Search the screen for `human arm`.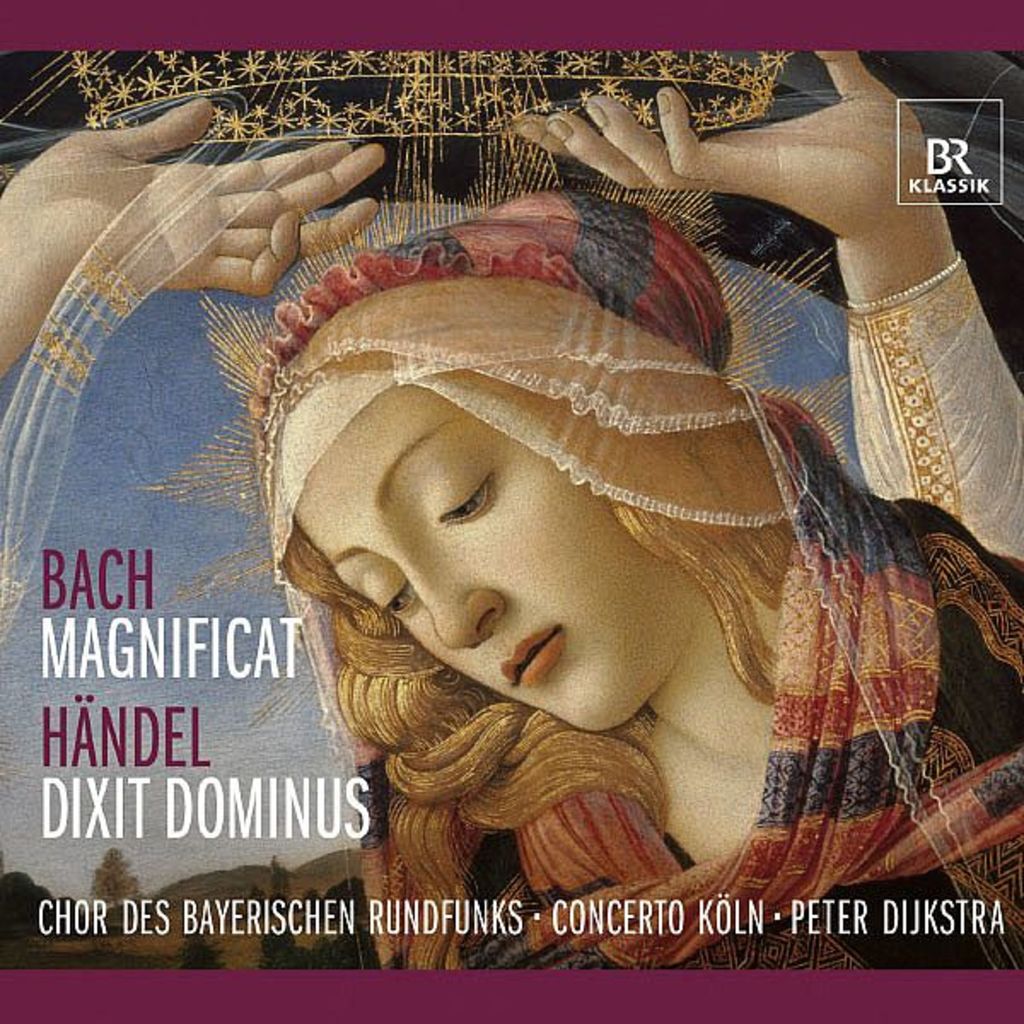
Found at [0, 96, 381, 387].
